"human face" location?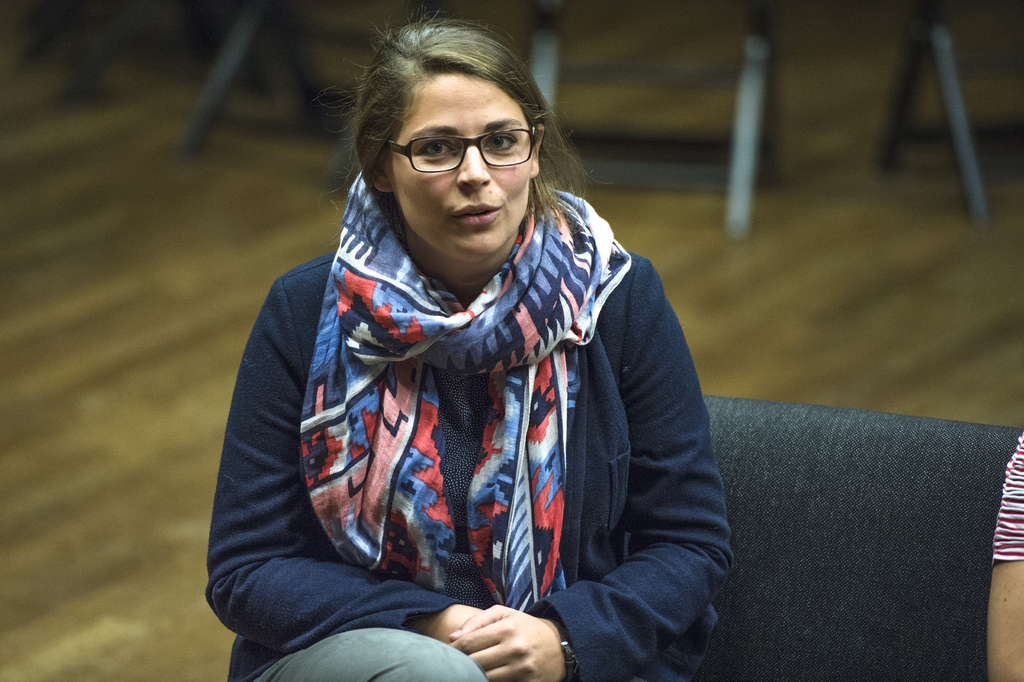
390/73/532/270
